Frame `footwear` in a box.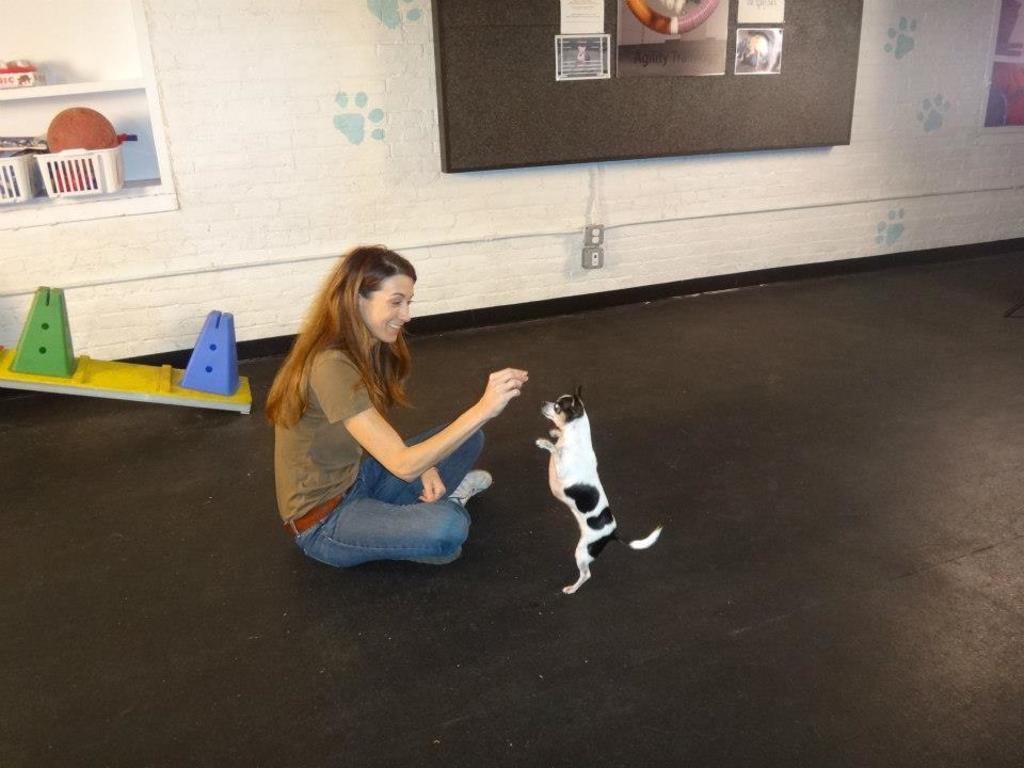
(x1=446, y1=468, x2=499, y2=512).
